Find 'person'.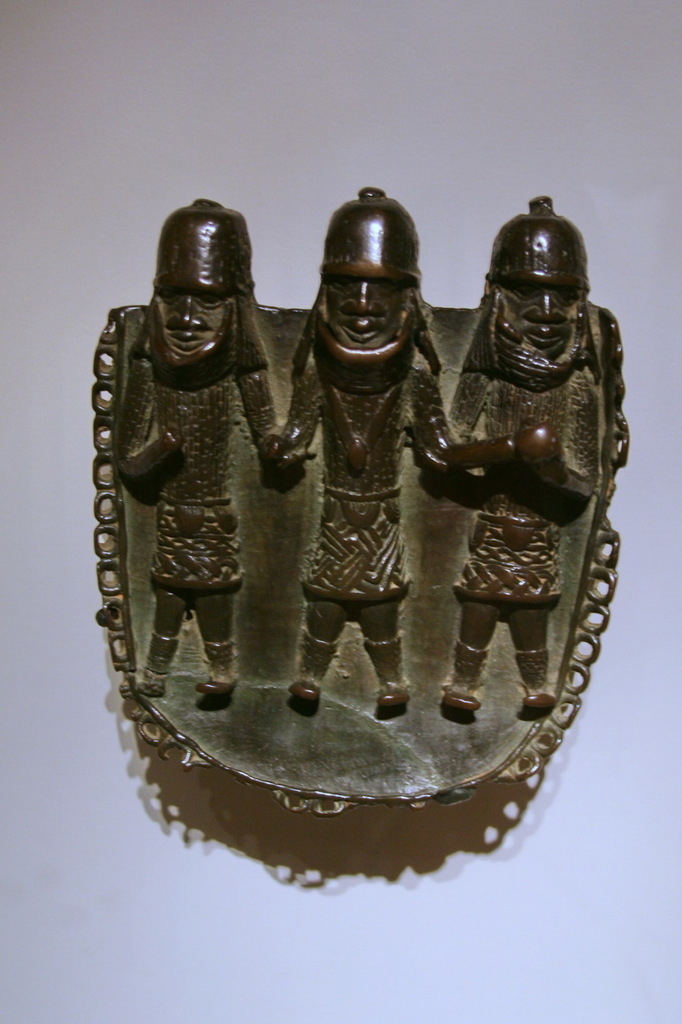
Rect(257, 182, 465, 710).
